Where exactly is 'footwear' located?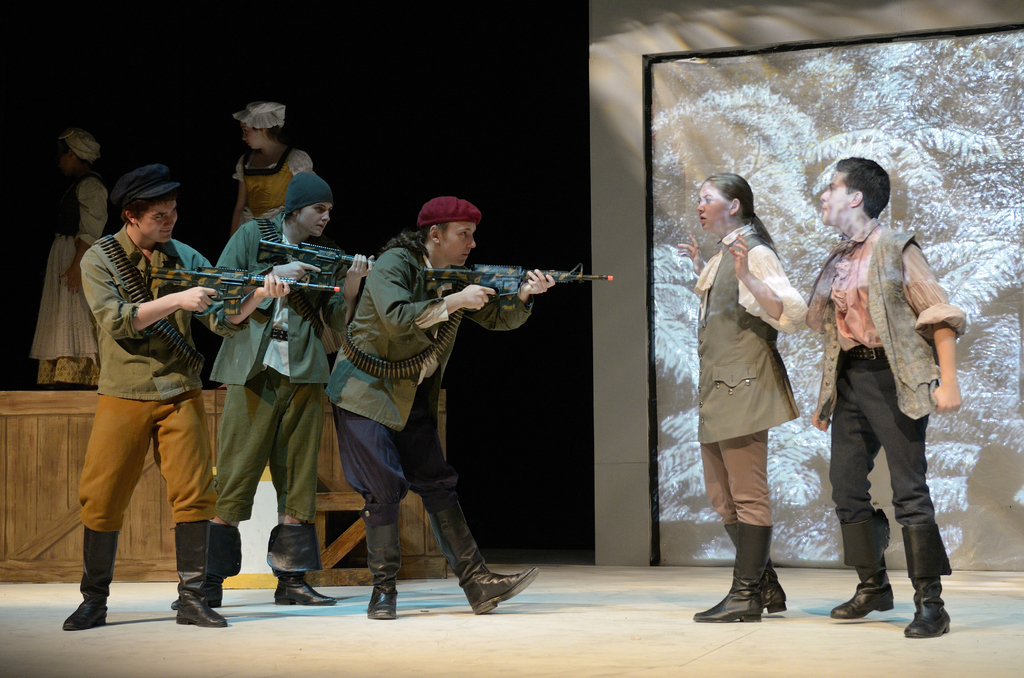
Its bounding box is select_region(63, 524, 124, 630).
